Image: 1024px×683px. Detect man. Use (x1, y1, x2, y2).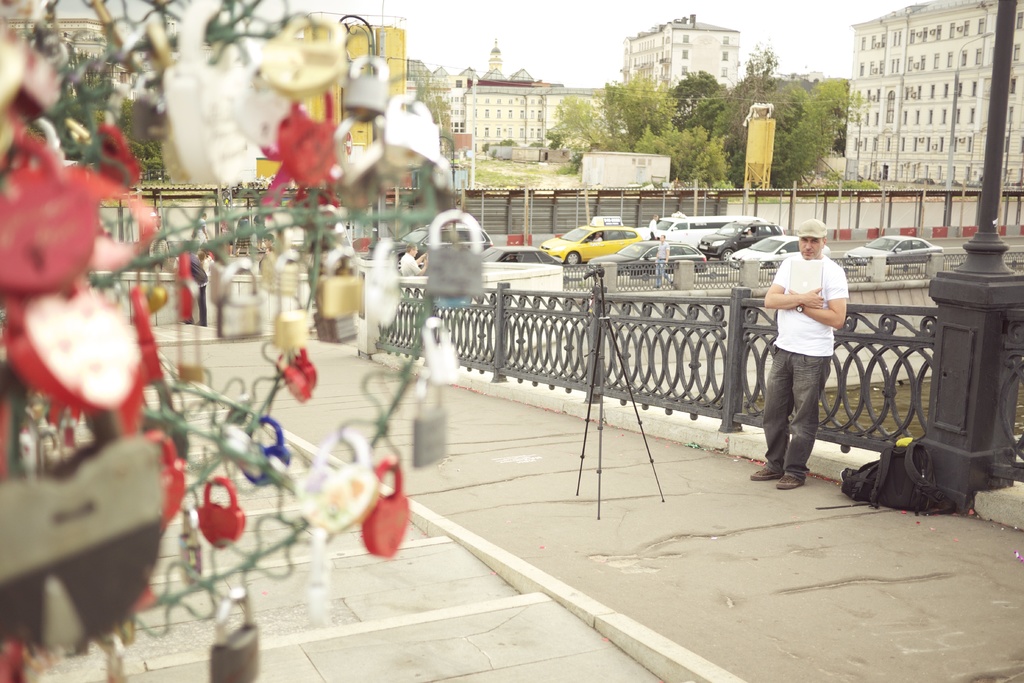
(652, 233, 671, 288).
